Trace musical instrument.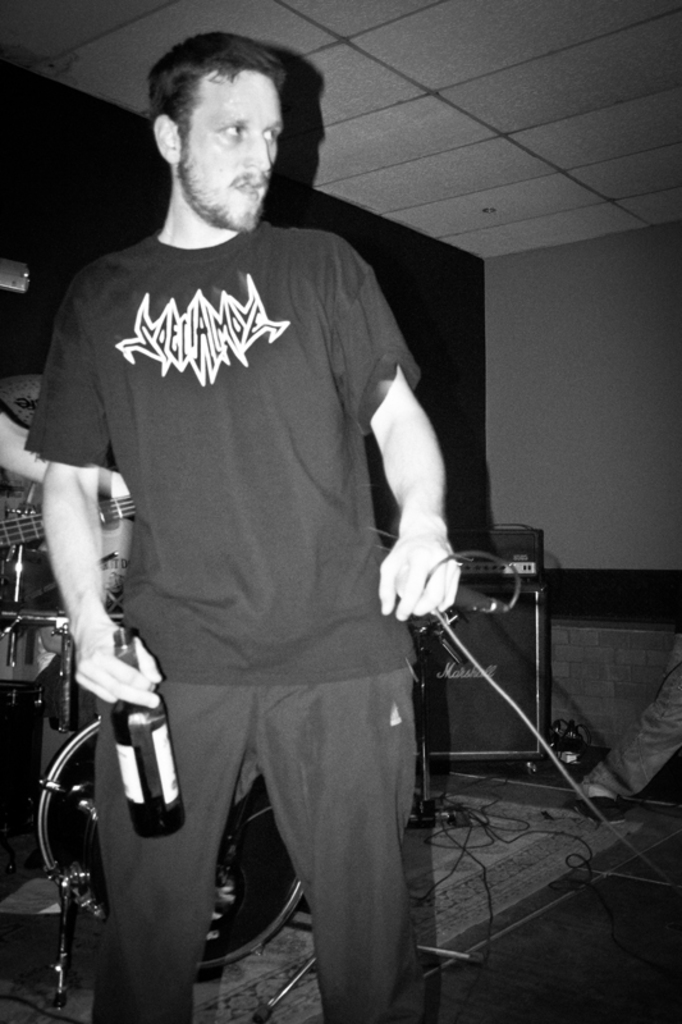
Traced to [0, 479, 156, 627].
